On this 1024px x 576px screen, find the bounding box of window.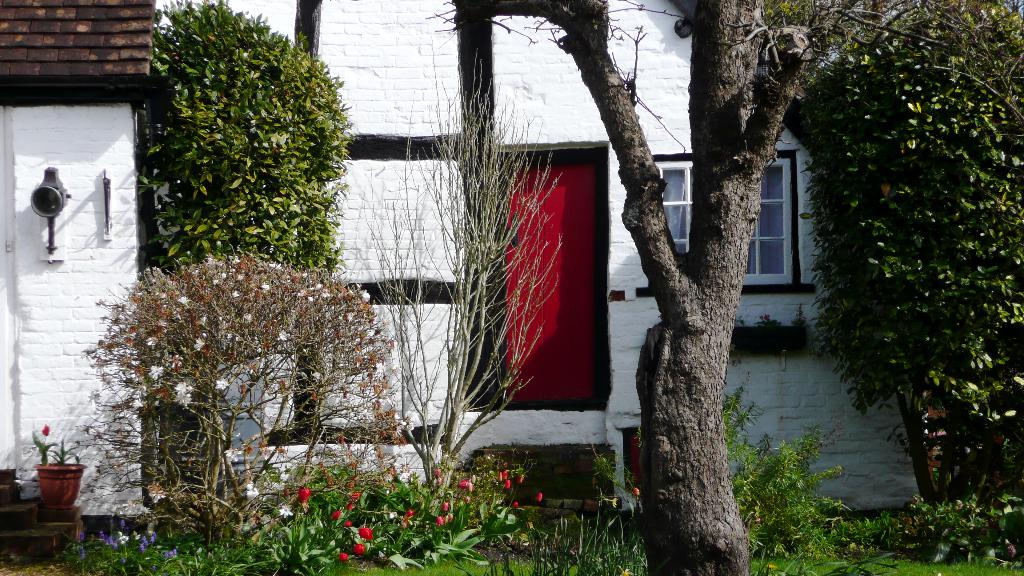
Bounding box: <region>742, 148, 797, 285</region>.
